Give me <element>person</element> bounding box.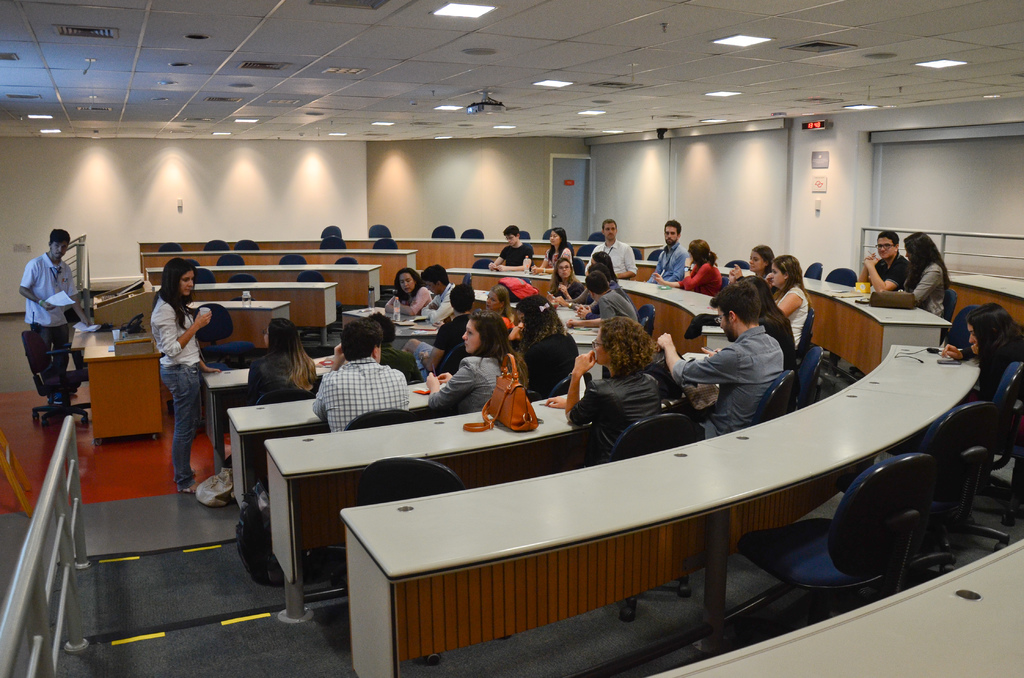
rect(683, 277, 799, 433).
